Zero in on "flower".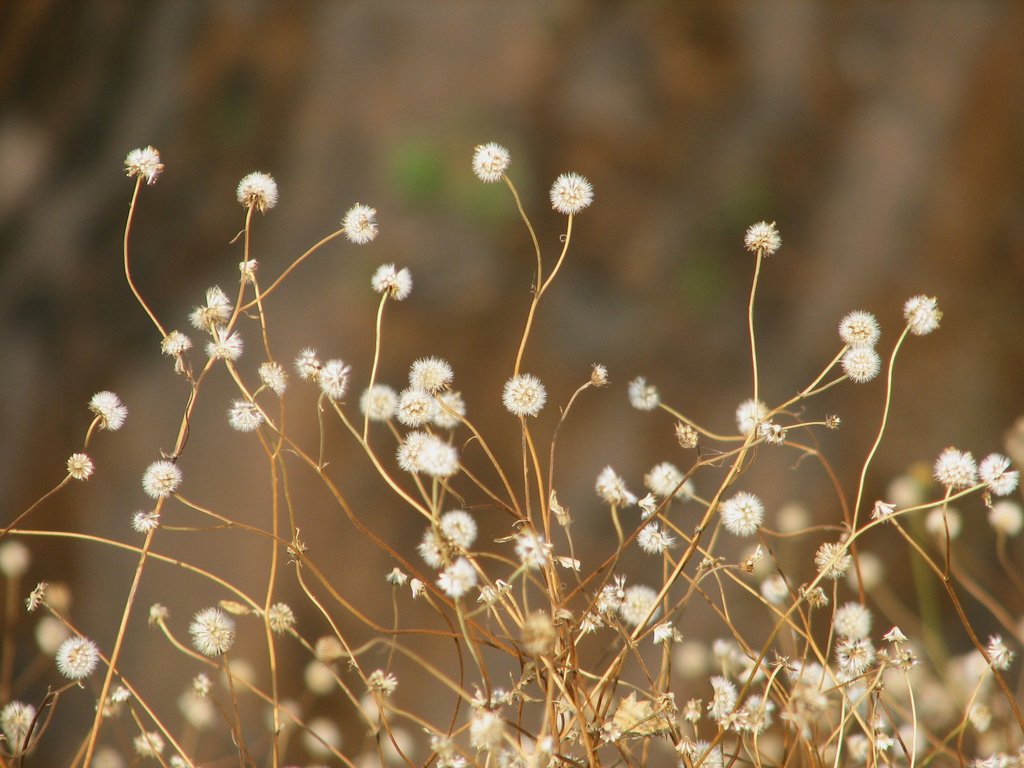
Zeroed in: (439,506,479,547).
